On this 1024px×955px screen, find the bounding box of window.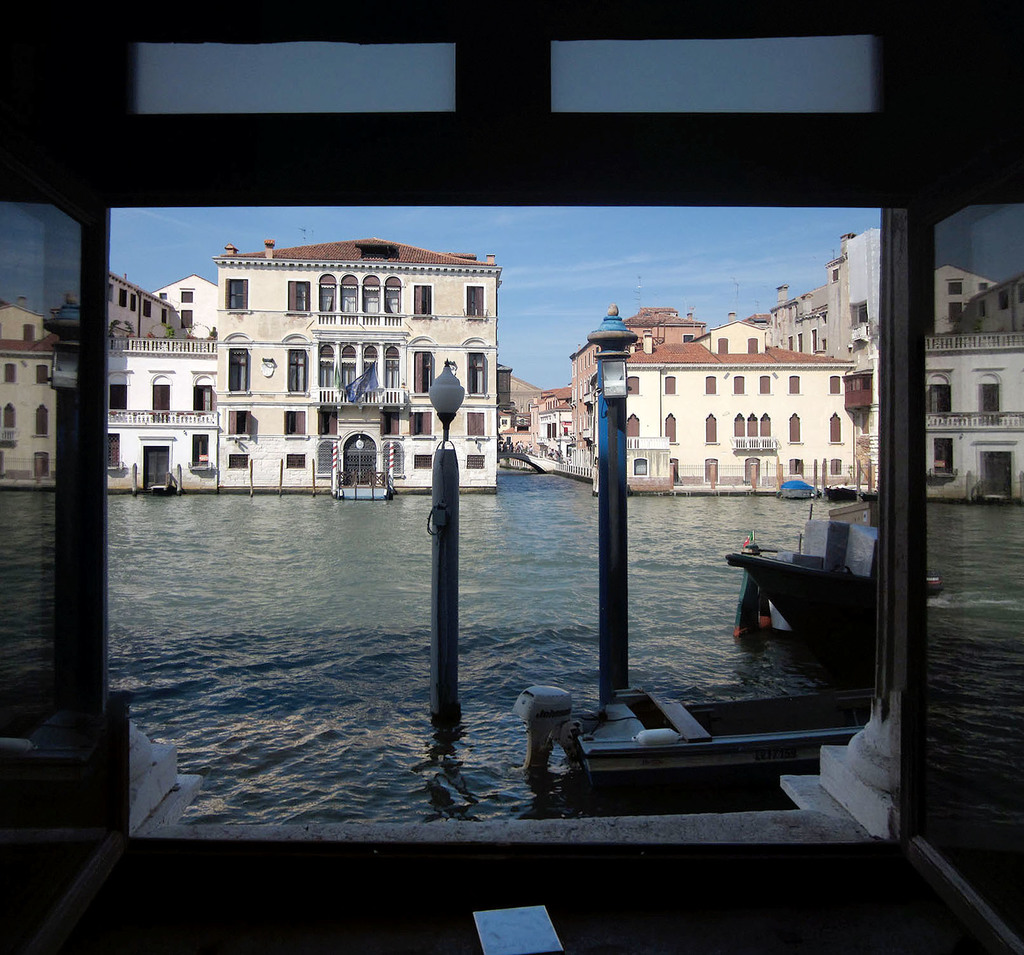
Bounding box: region(229, 455, 252, 468).
